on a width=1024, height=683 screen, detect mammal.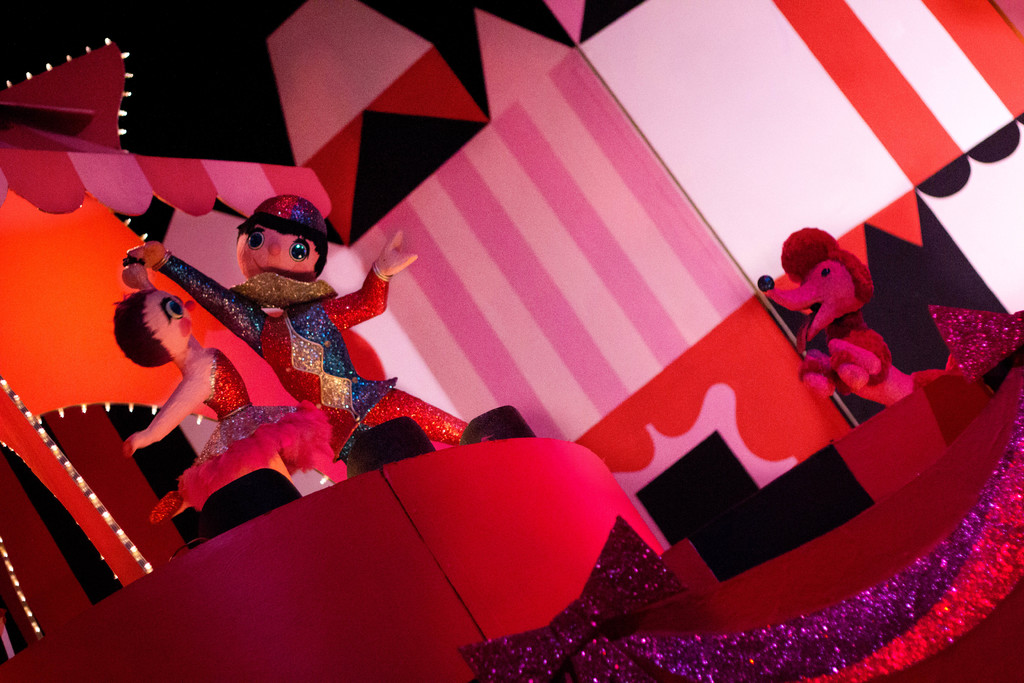
111/243/355/539.
